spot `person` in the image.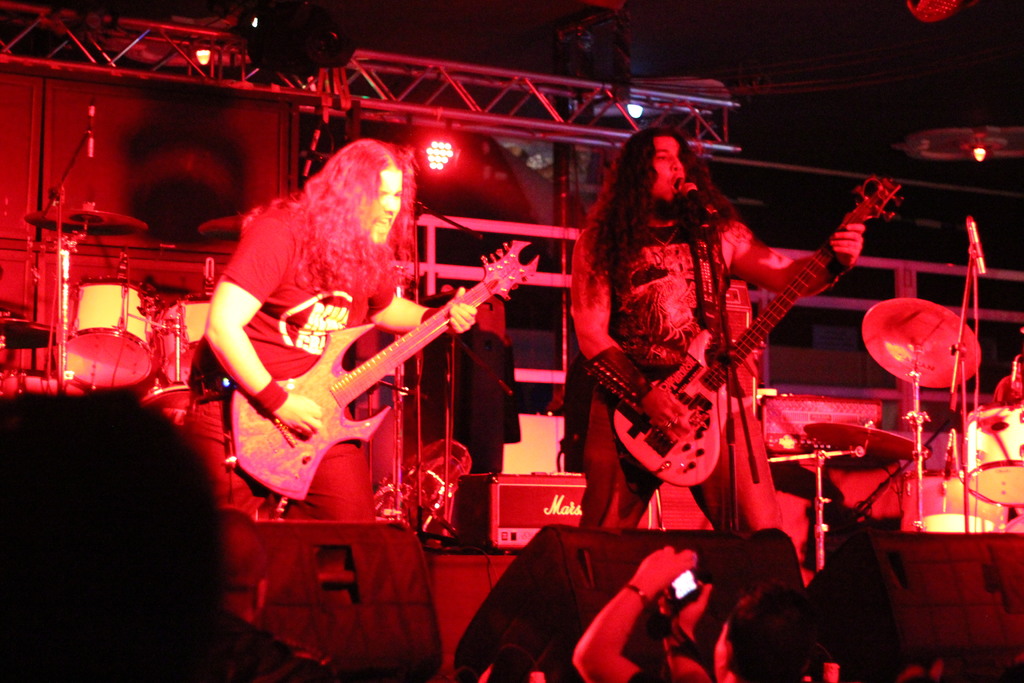
`person` found at [565,548,820,682].
